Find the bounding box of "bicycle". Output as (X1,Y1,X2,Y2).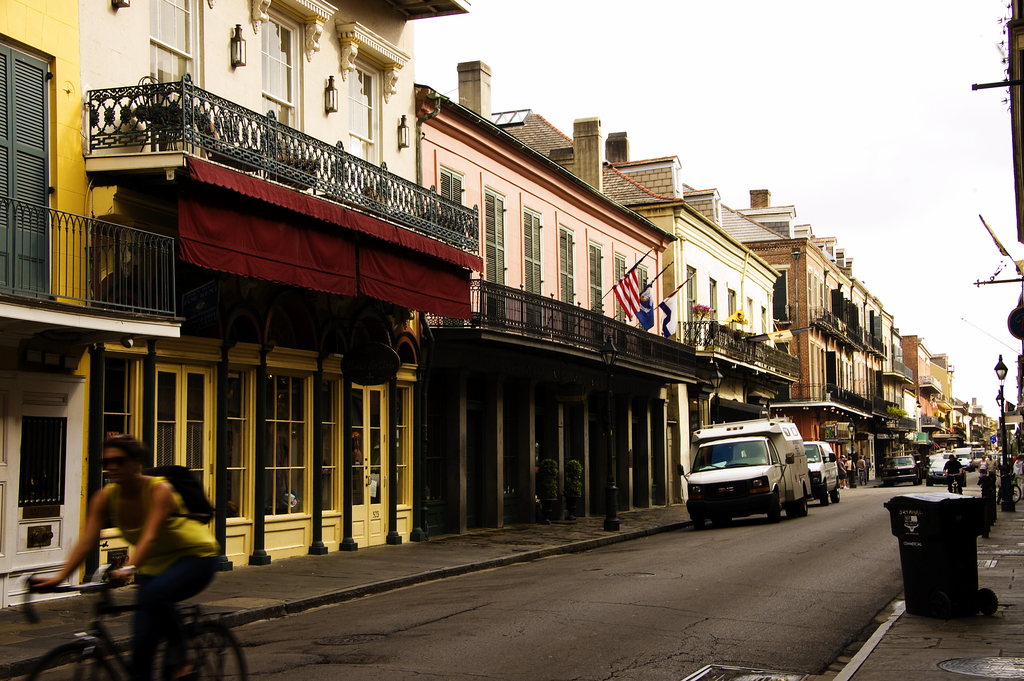
(0,571,248,680).
